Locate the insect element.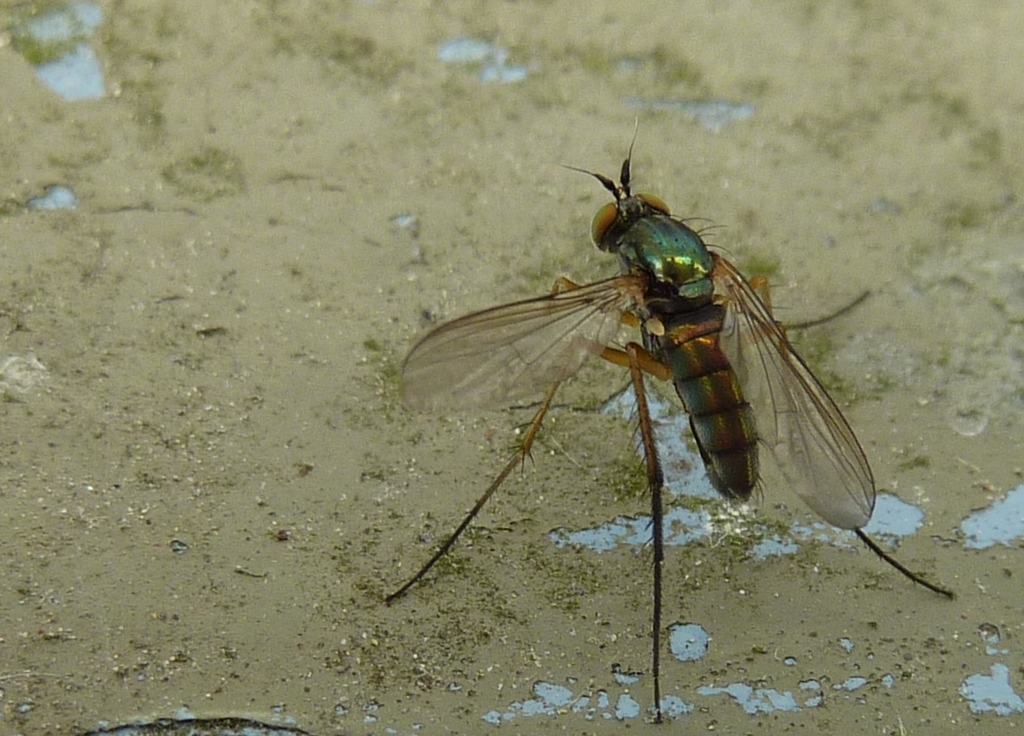
Element bbox: 381/118/954/723.
